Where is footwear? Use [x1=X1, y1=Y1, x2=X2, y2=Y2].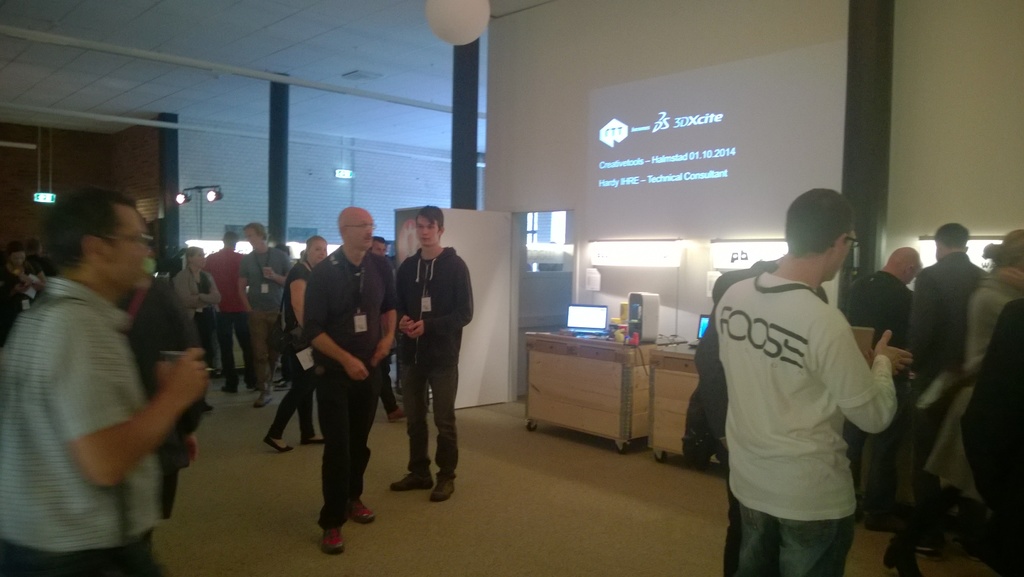
[x1=345, y1=503, x2=374, y2=523].
